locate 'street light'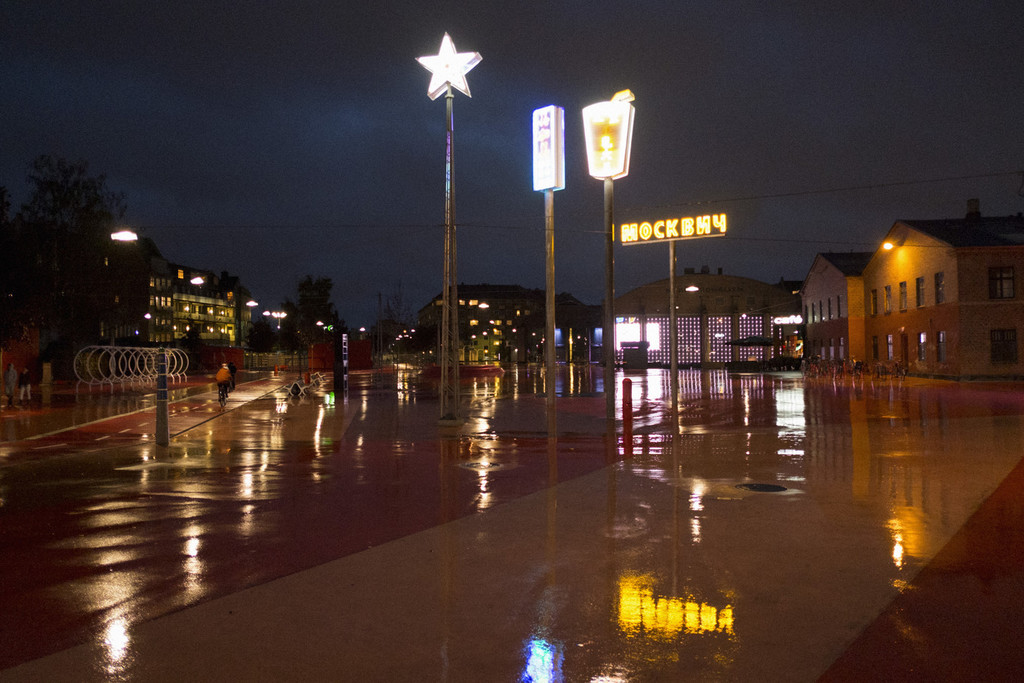
bbox(261, 310, 284, 360)
